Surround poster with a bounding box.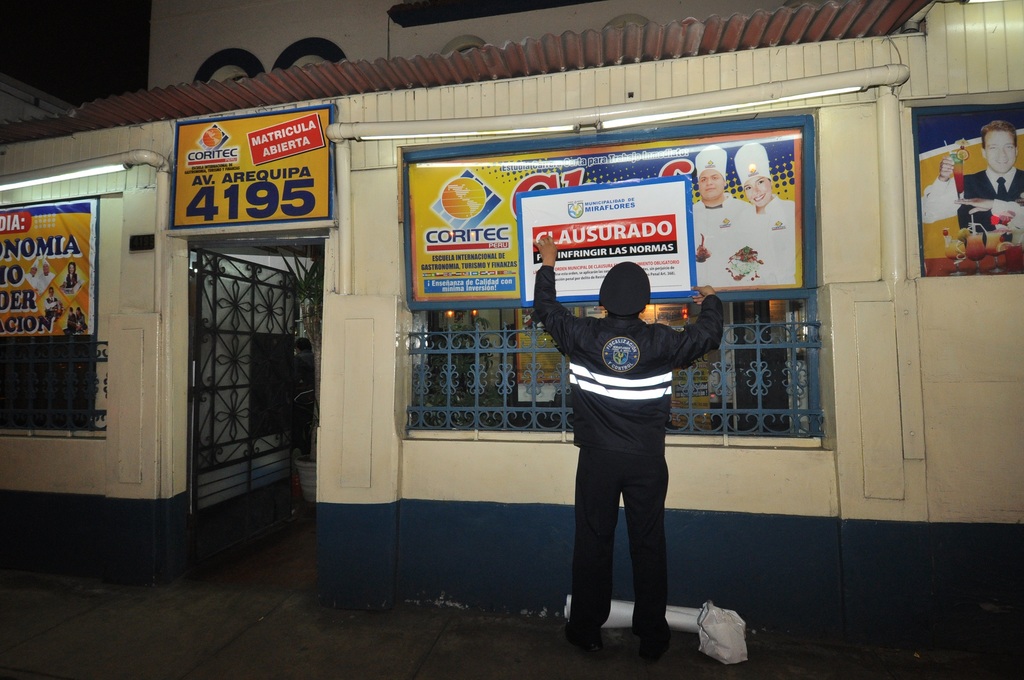
Rect(910, 99, 1023, 275).
